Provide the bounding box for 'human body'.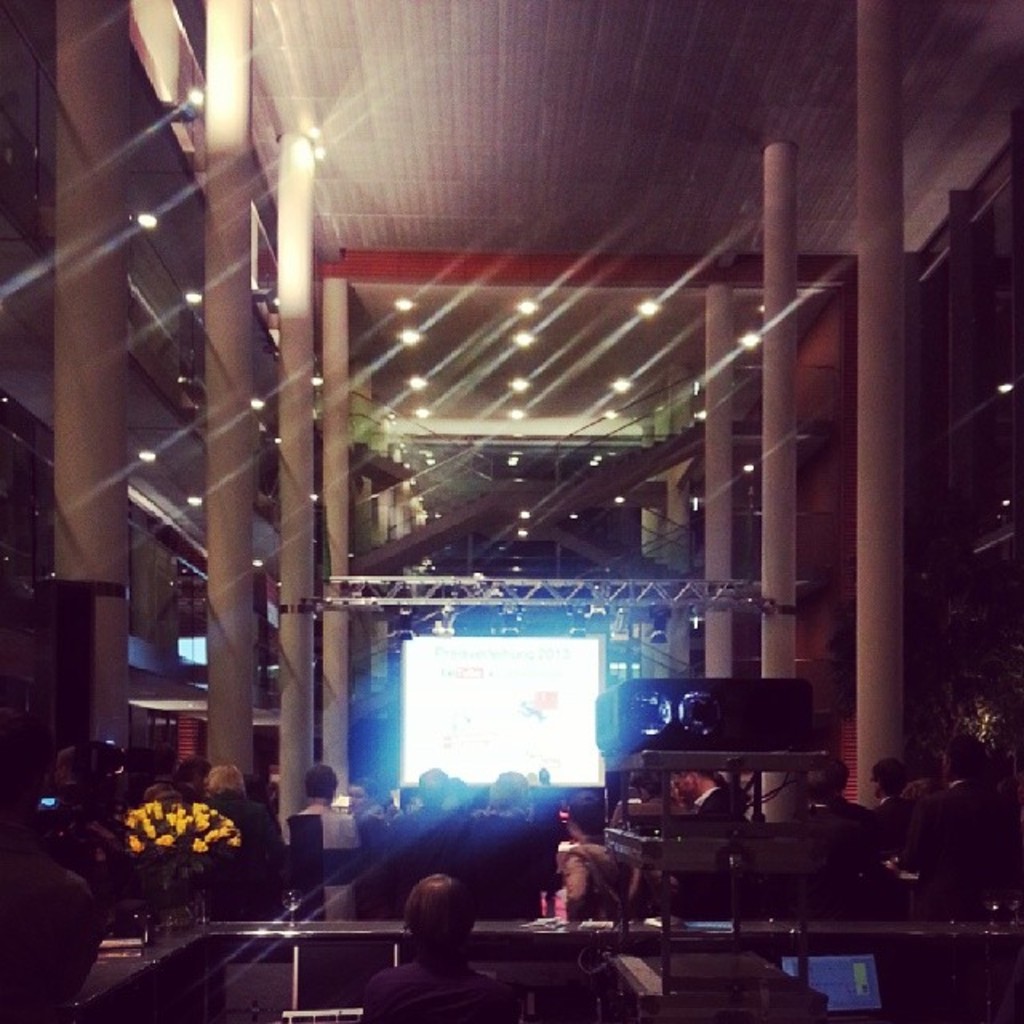
detection(347, 781, 387, 856).
